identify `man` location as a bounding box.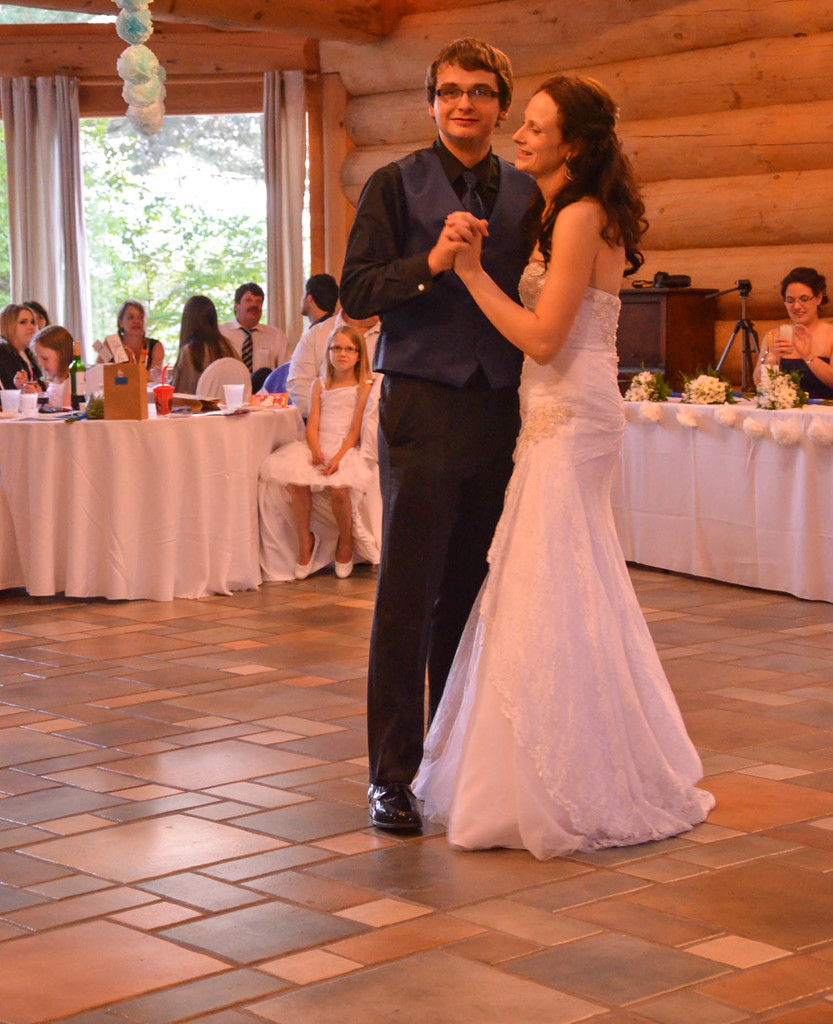
box(210, 285, 279, 384).
